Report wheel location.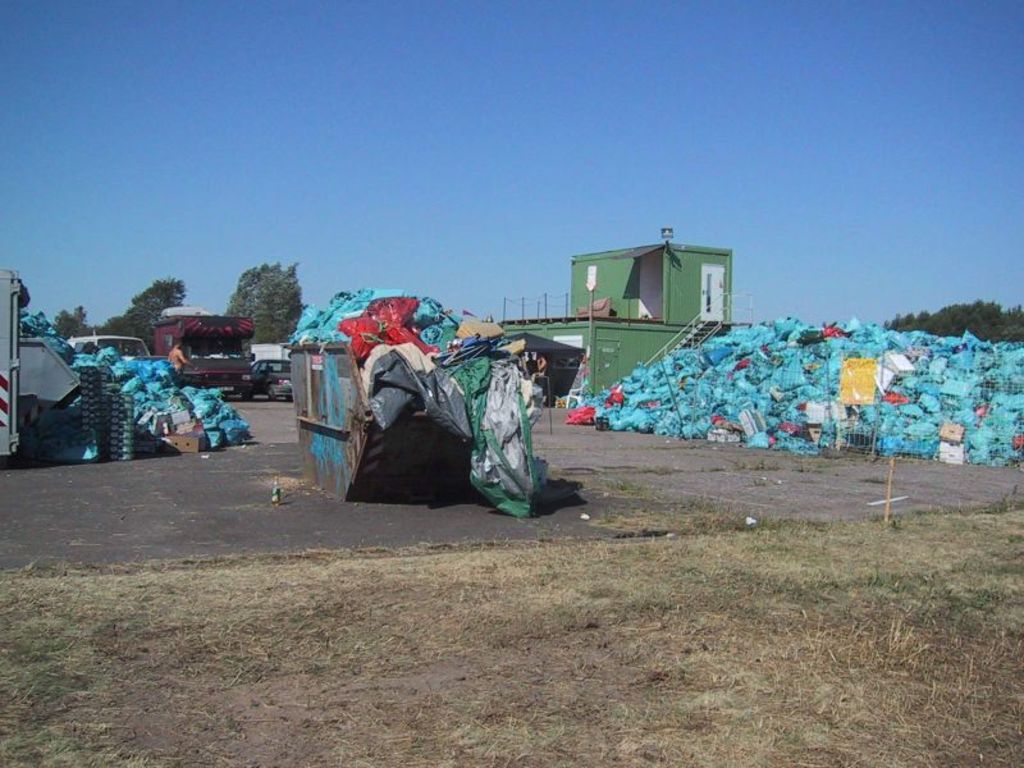
Report: (265,388,276,401).
